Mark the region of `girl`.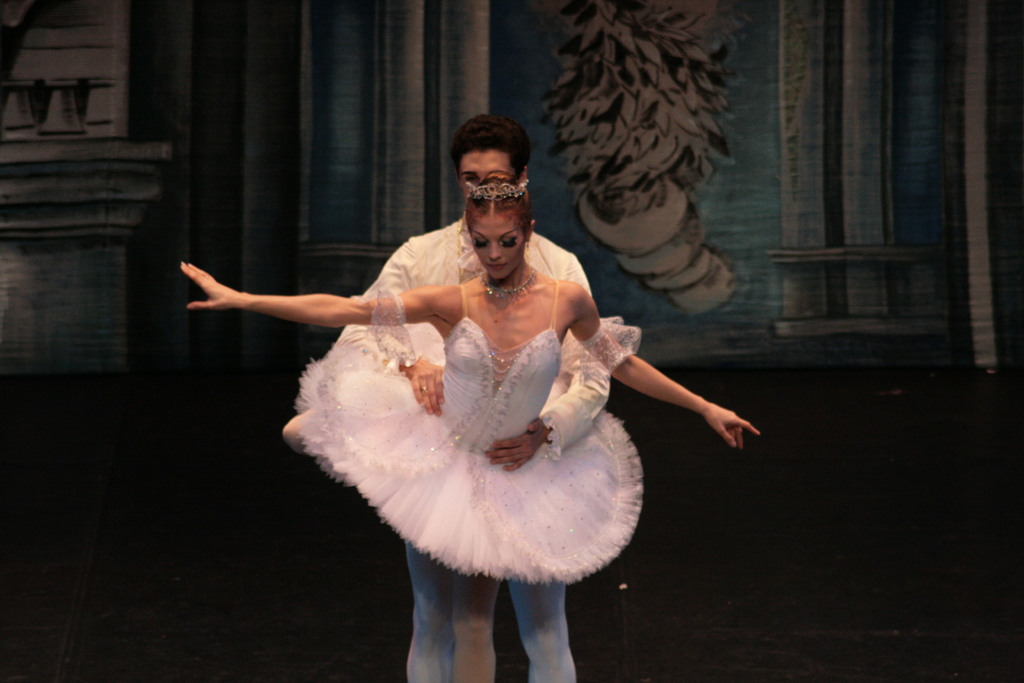
Region: <box>180,179,758,682</box>.
